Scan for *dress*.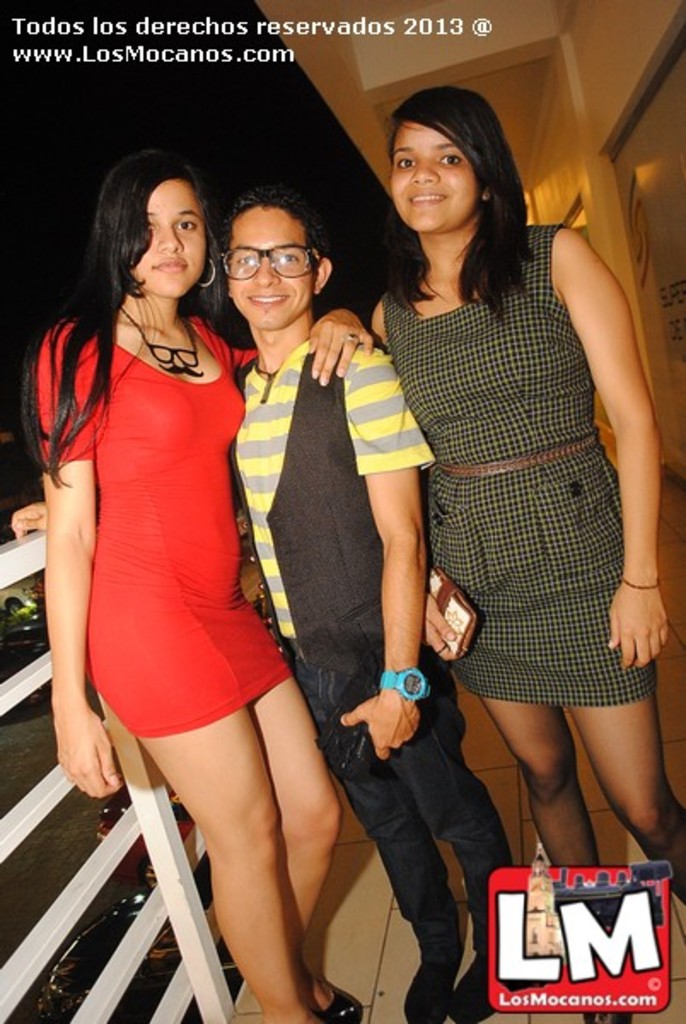
Scan result: (x1=41, y1=316, x2=295, y2=737).
